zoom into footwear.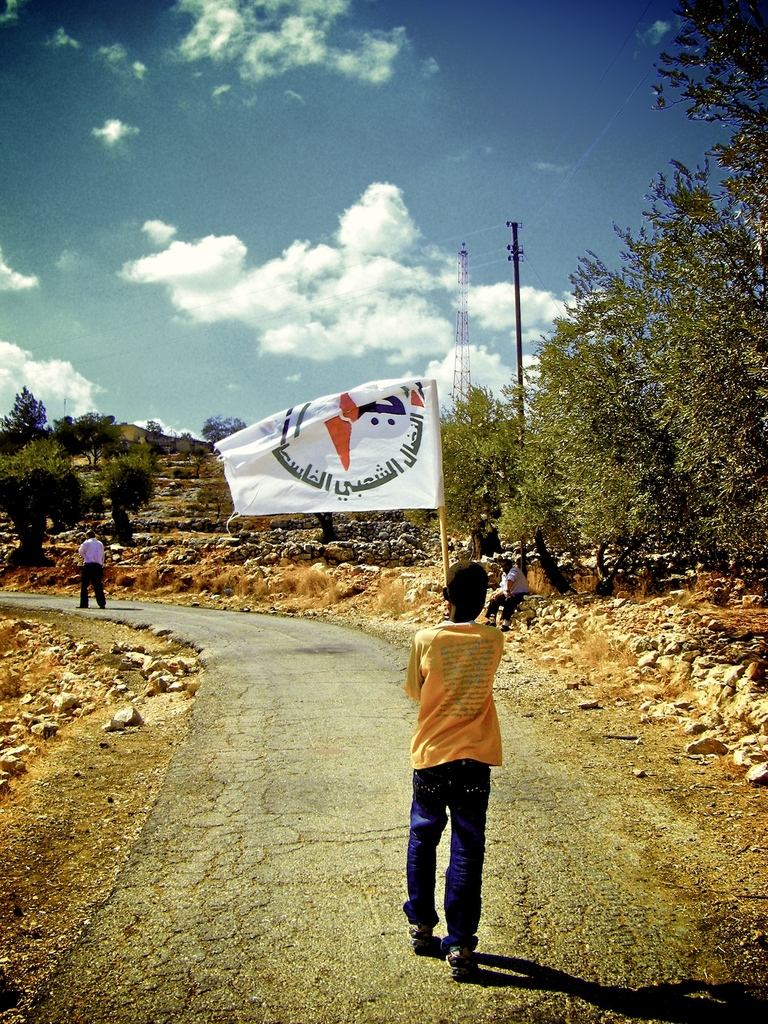
Zoom target: region(406, 921, 438, 956).
